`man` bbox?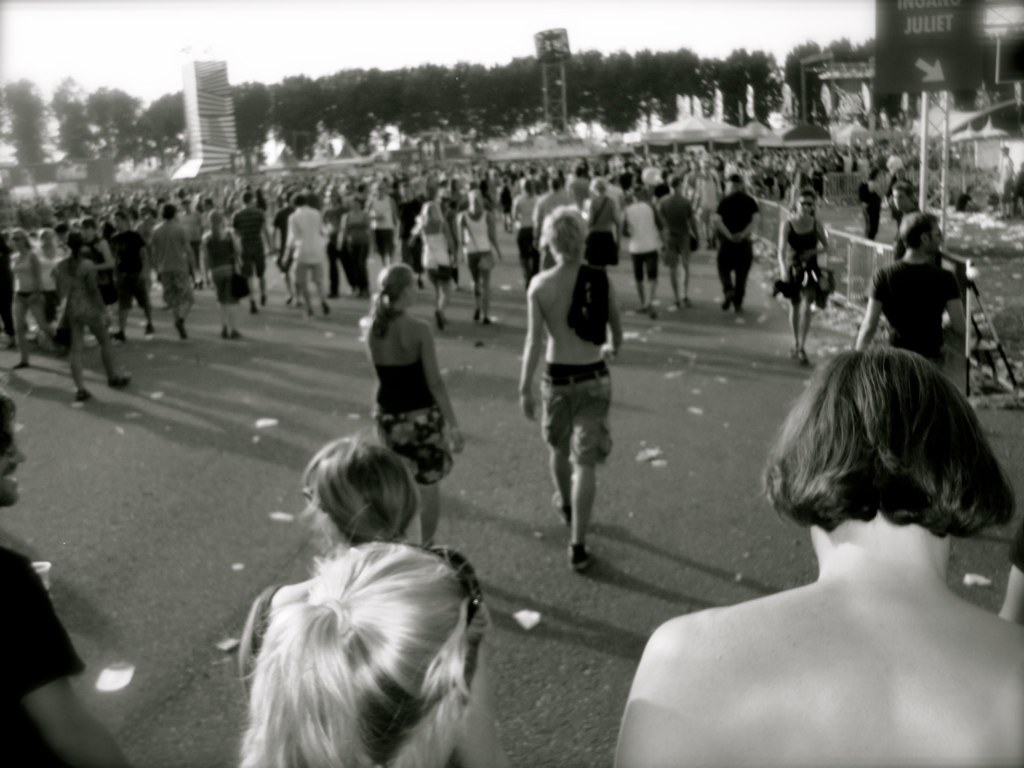
region(859, 179, 920, 243)
